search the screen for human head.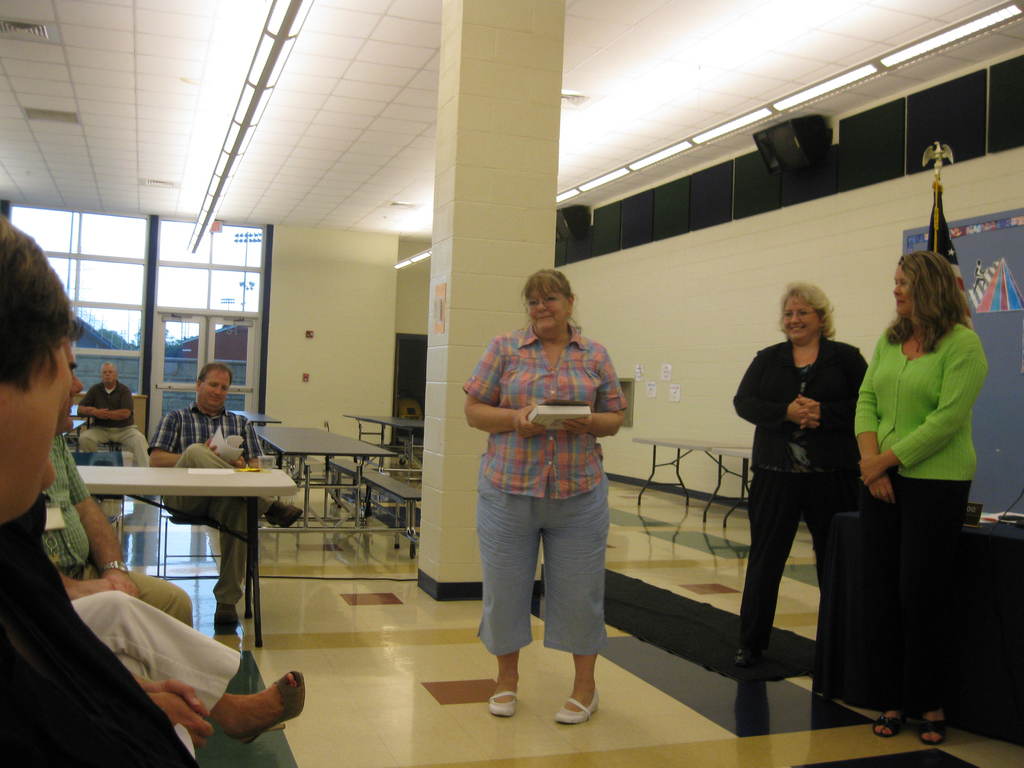
Found at bbox(102, 365, 118, 387).
